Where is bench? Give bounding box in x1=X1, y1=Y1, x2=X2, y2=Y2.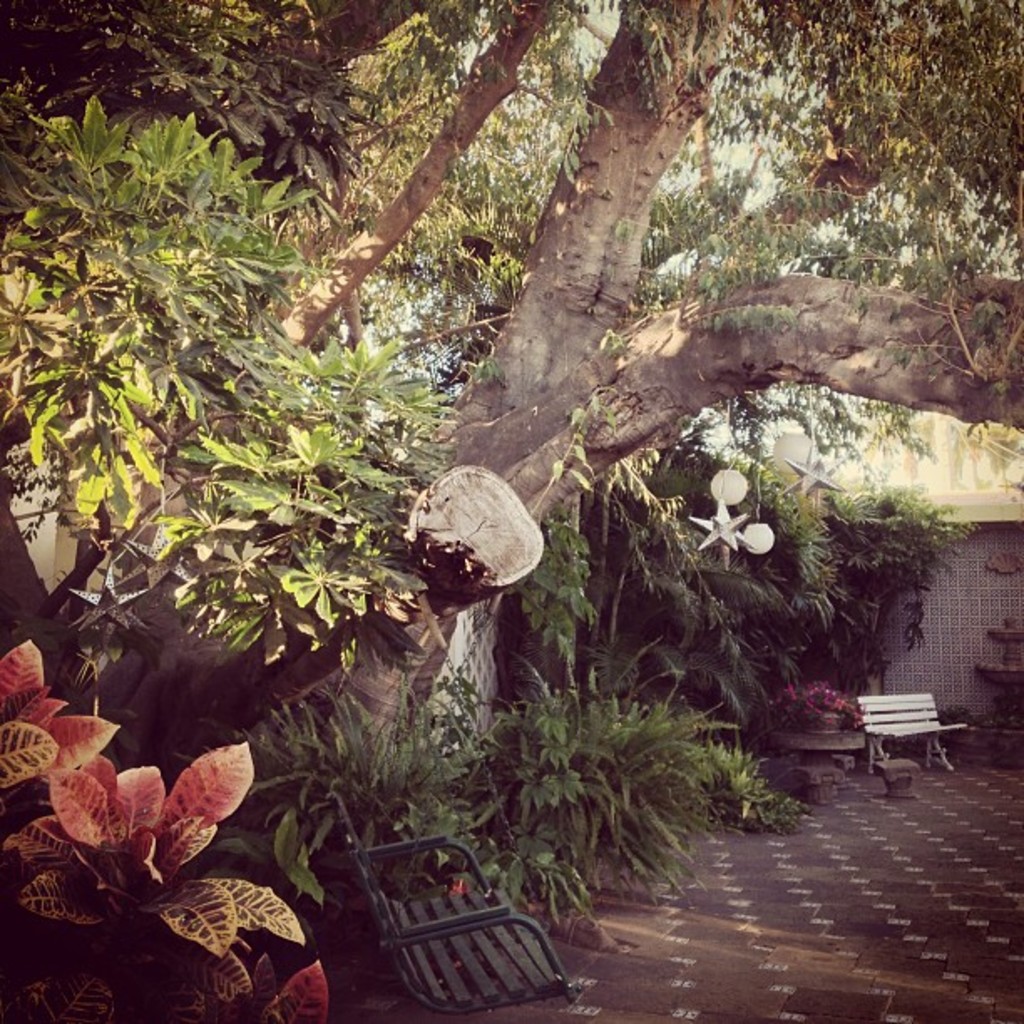
x1=865, y1=699, x2=987, y2=791.
